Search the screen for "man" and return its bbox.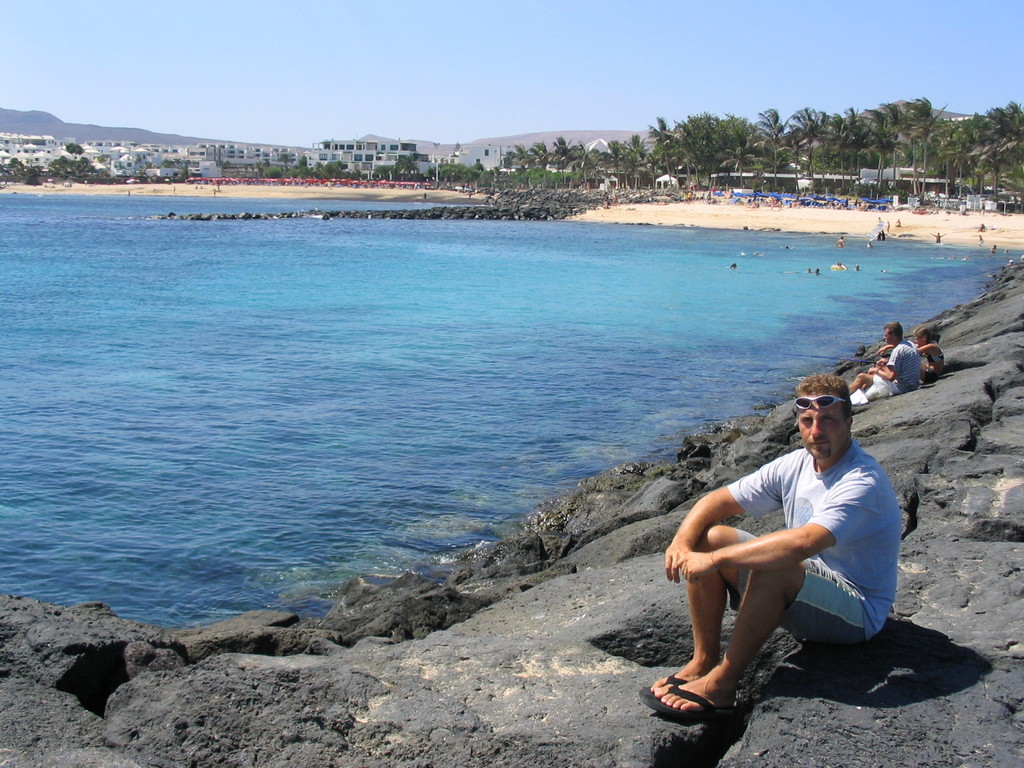
Found: <region>929, 232, 946, 242</region>.
